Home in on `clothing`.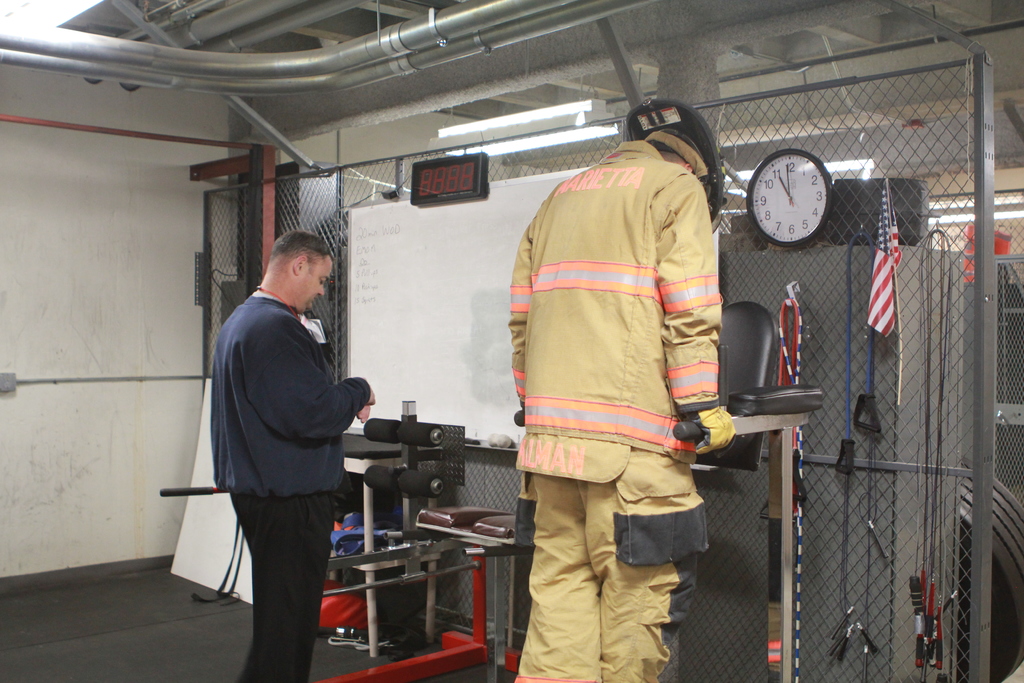
Homed in at crop(518, 134, 753, 682).
